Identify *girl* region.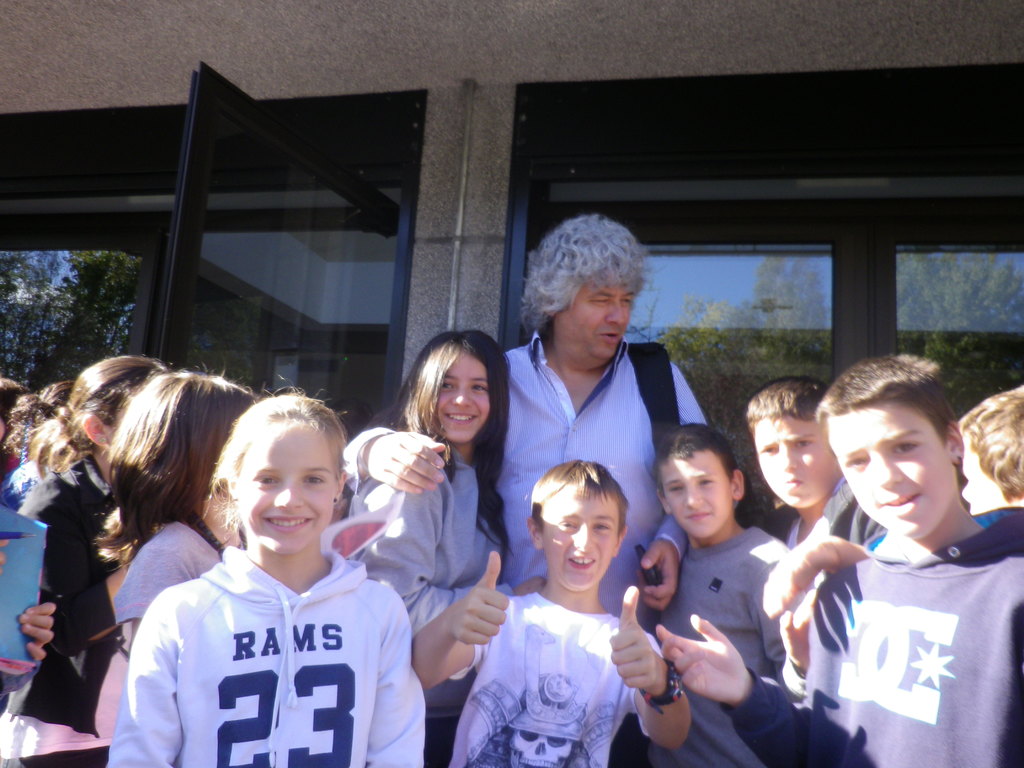
Region: x1=106, y1=401, x2=426, y2=767.
